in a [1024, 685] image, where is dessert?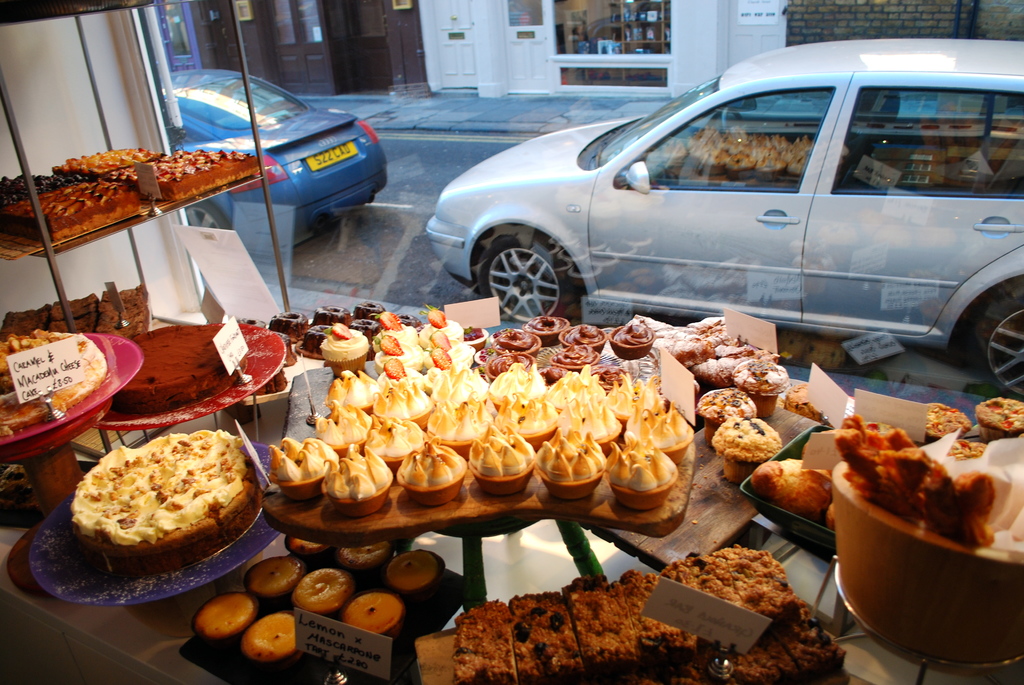
select_region(269, 309, 309, 336).
